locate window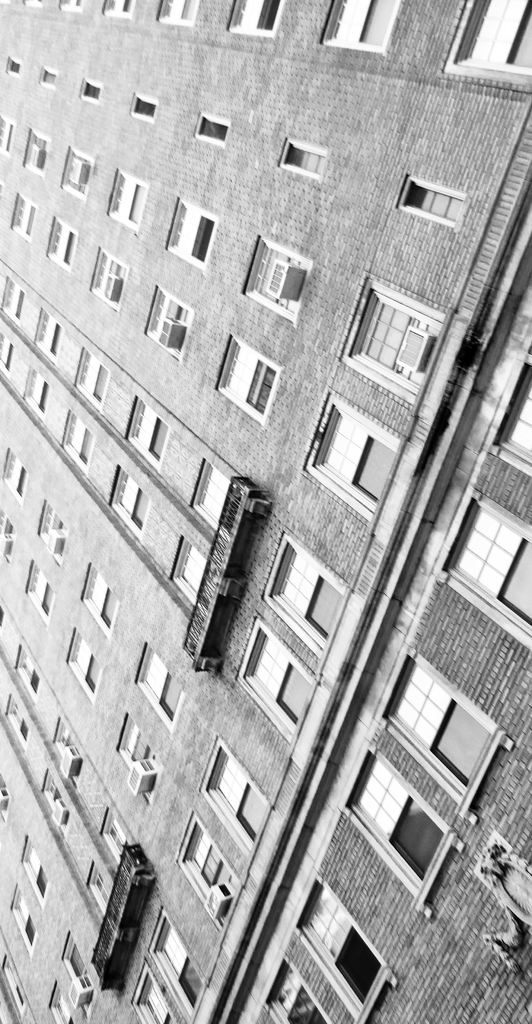
{"left": 28, "top": 131, "right": 47, "bottom": 174}
